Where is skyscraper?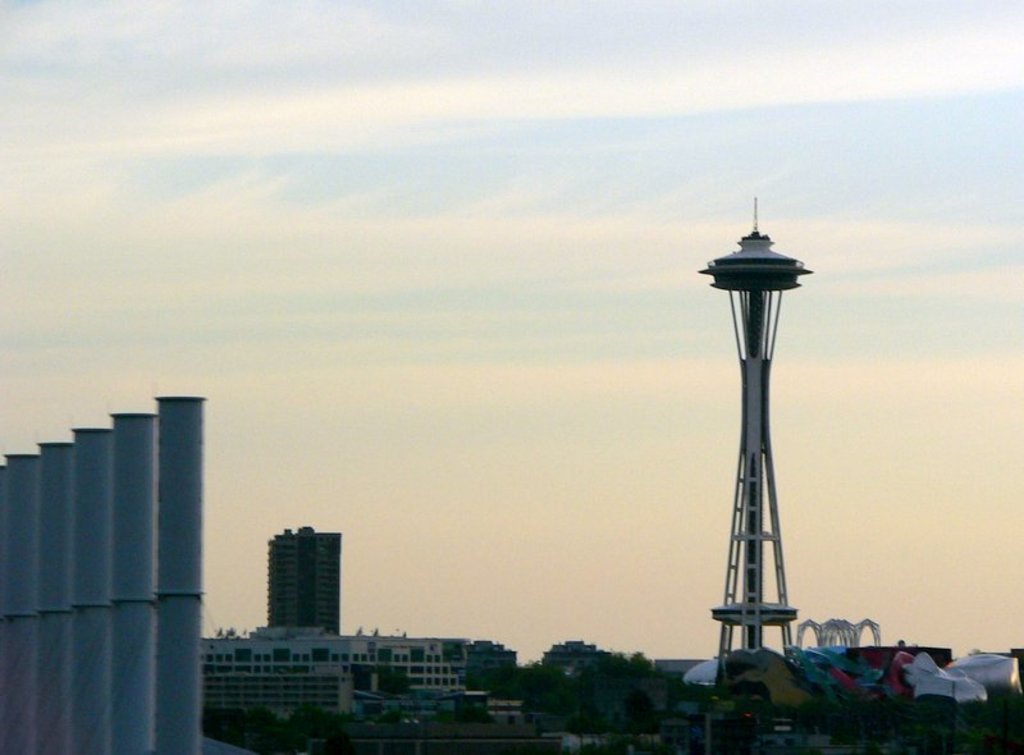
left=201, top=623, right=518, bottom=724.
